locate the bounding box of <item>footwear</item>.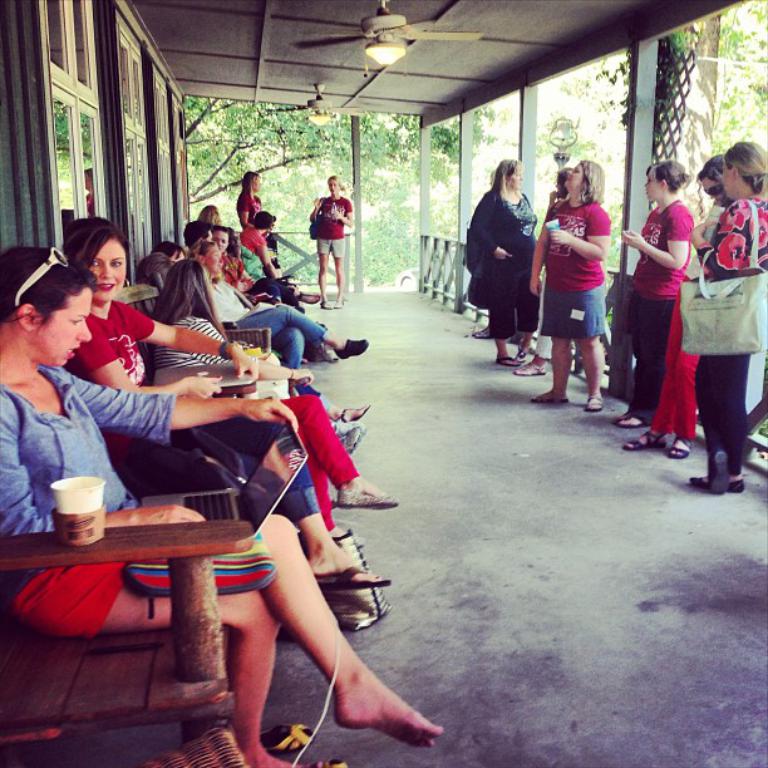
Bounding box: x1=509, y1=360, x2=550, y2=374.
